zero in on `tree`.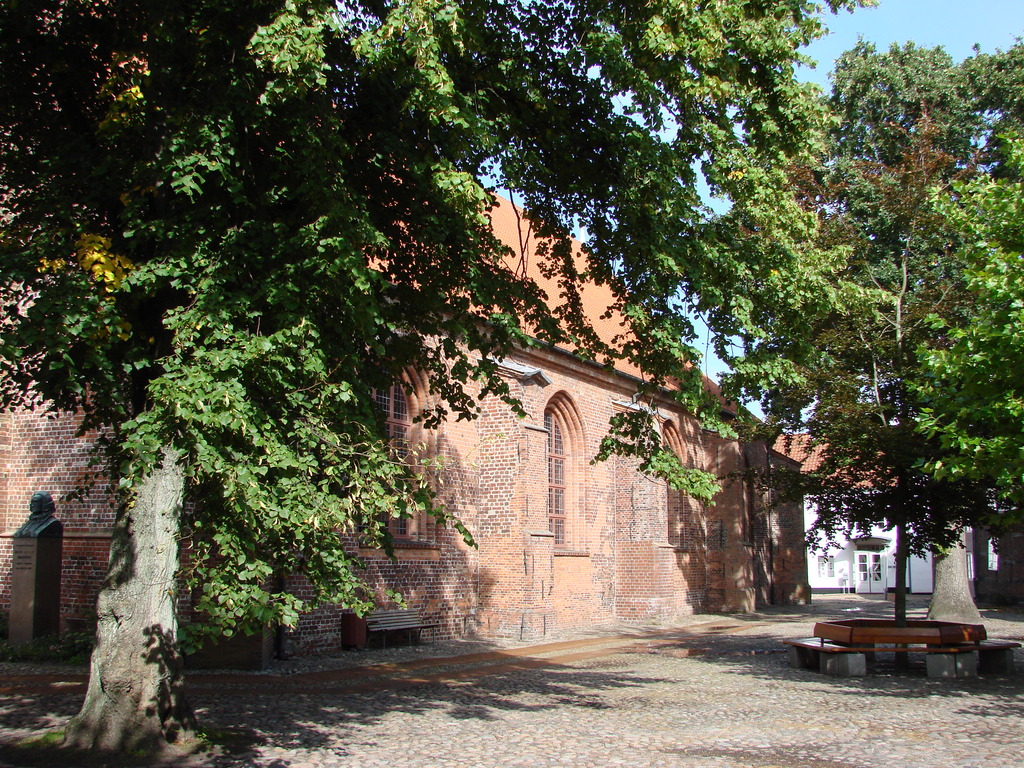
Zeroed in: x1=0, y1=0, x2=884, y2=767.
